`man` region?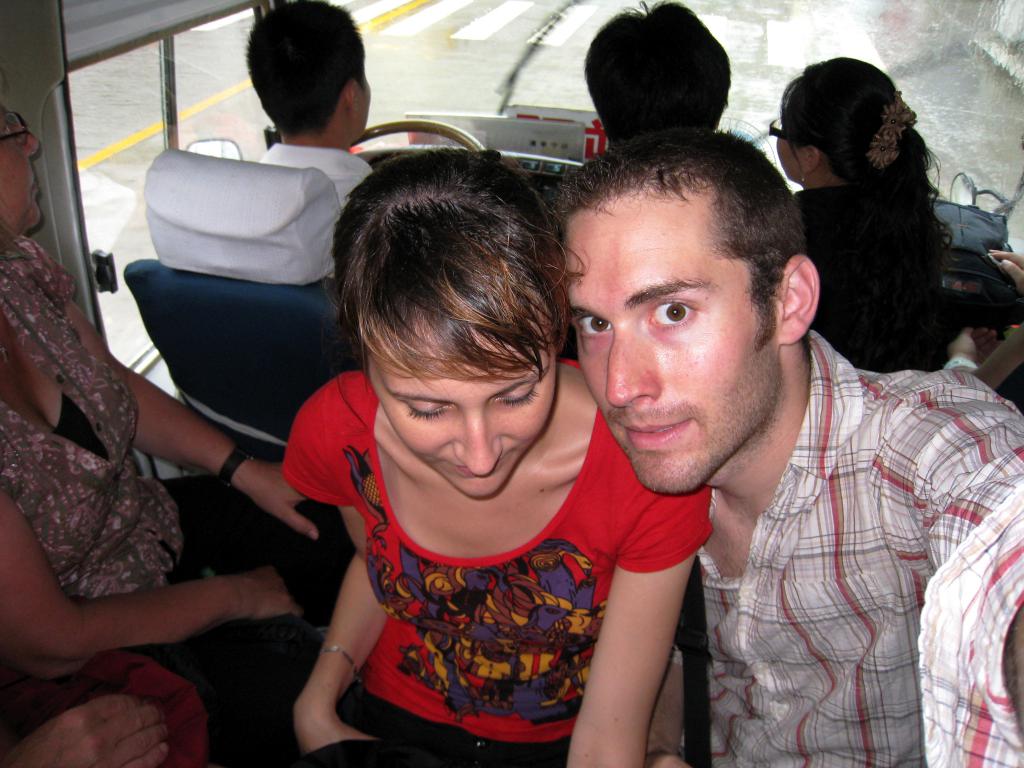
(x1=241, y1=0, x2=371, y2=209)
